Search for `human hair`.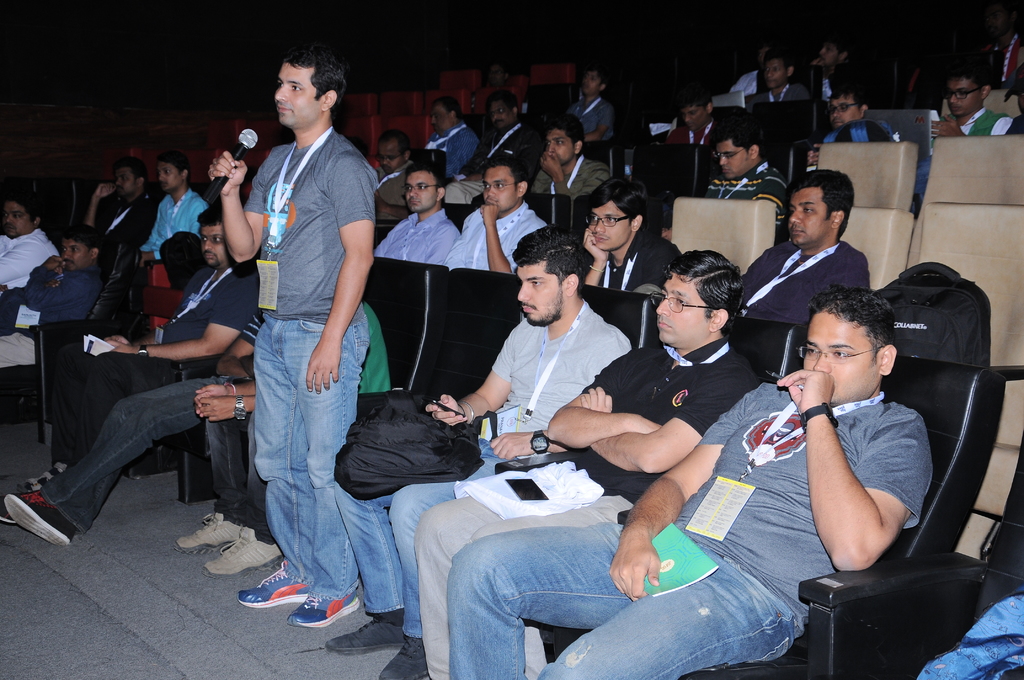
Found at (x1=113, y1=156, x2=150, y2=195).
